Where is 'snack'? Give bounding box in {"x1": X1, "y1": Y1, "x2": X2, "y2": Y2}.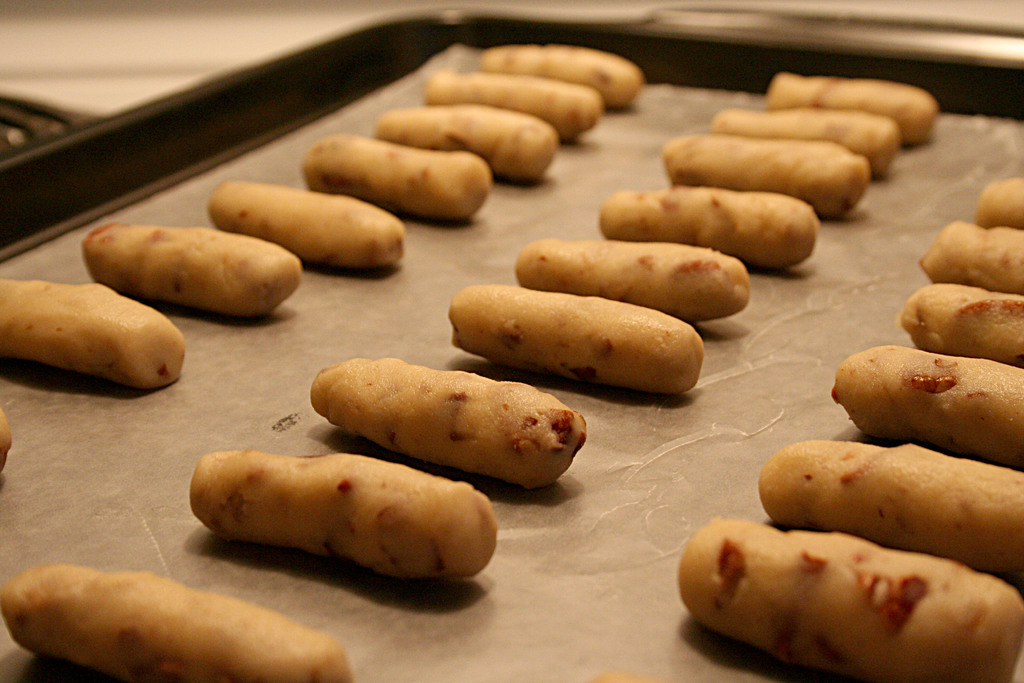
{"x1": 180, "y1": 450, "x2": 506, "y2": 587}.
